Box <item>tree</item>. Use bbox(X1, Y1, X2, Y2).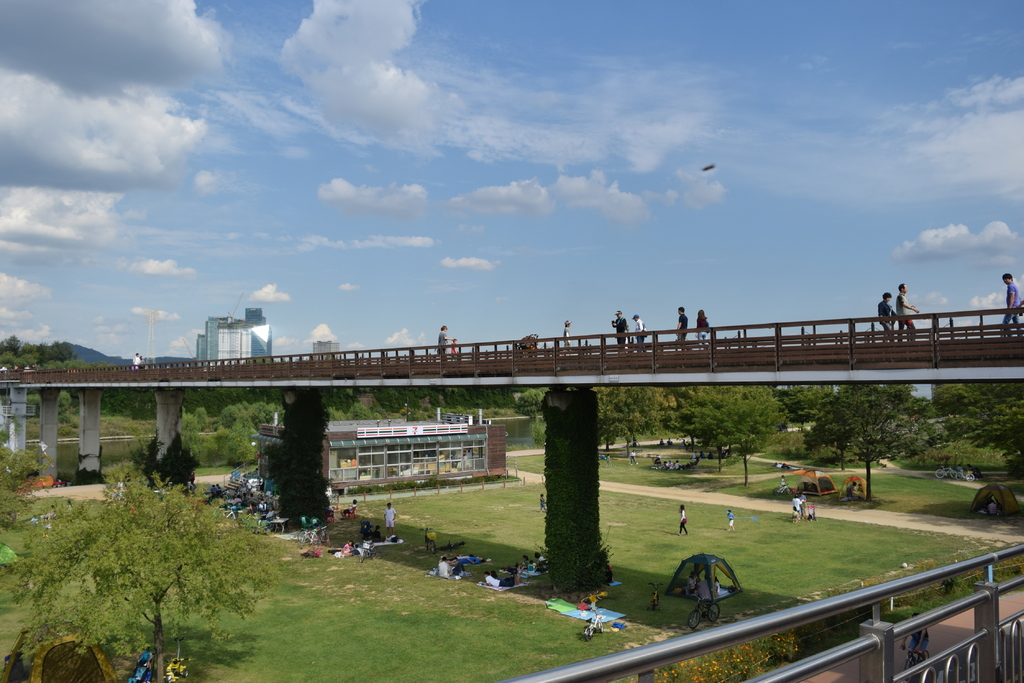
bbox(828, 382, 940, 504).
